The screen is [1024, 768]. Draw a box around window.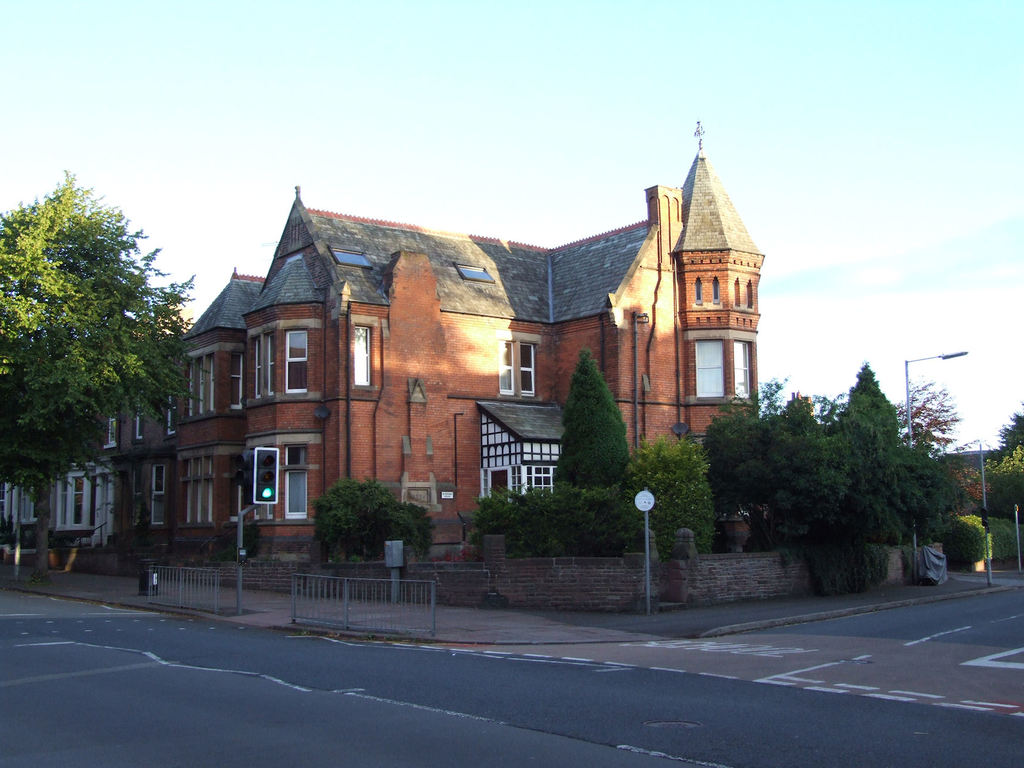
<bbox>496, 340, 544, 396</bbox>.
